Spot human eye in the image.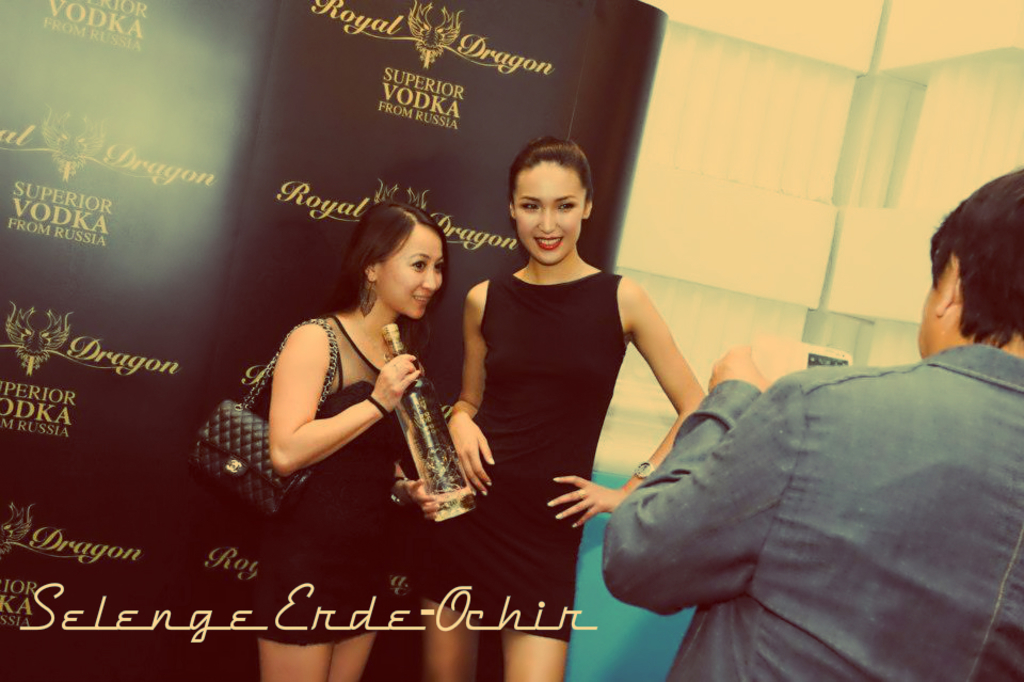
human eye found at 430,261,444,271.
